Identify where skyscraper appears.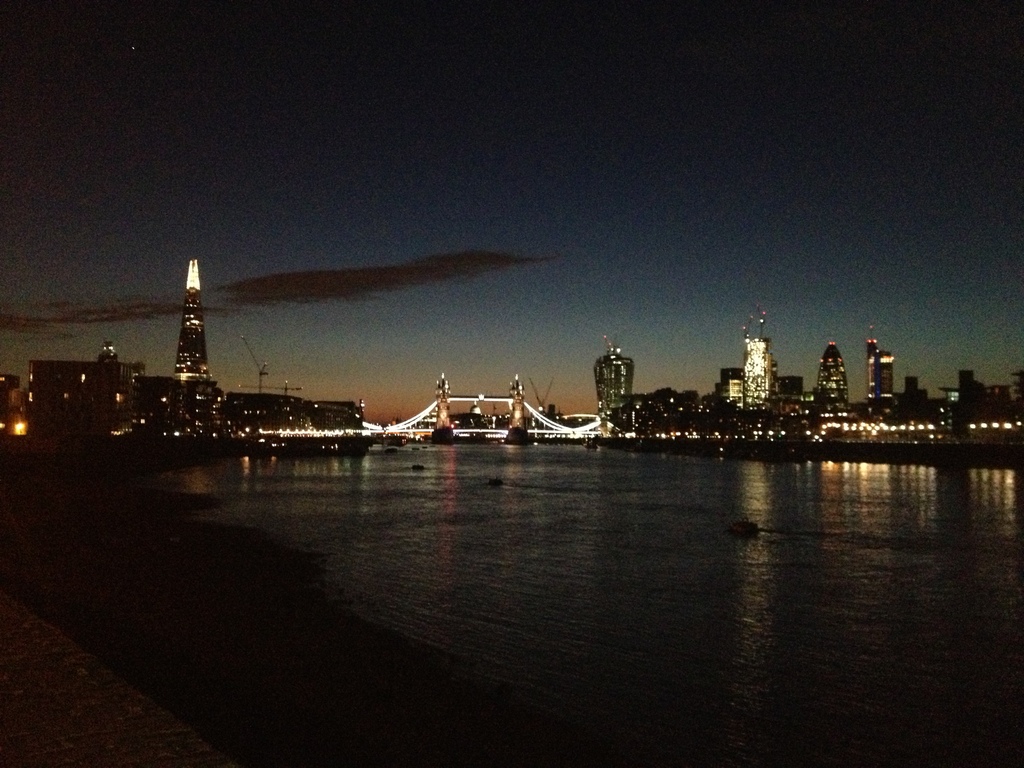
Appears at (815,339,848,411).
